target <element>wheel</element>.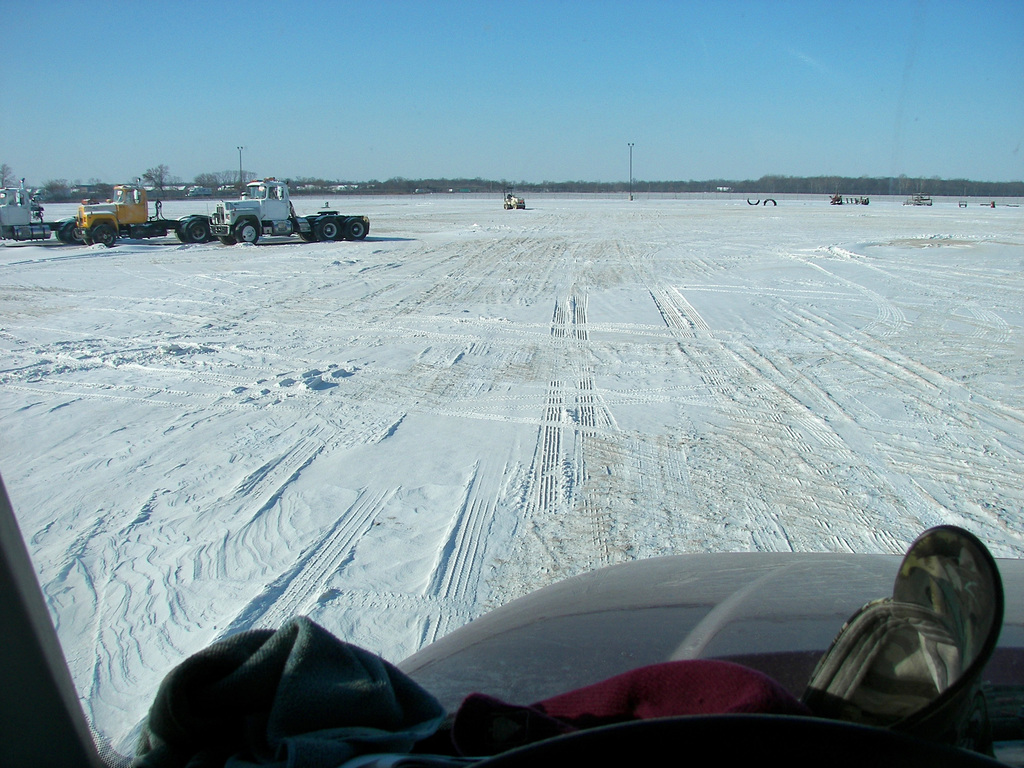
Target region: bbox=[345, 217, 366, 238].
